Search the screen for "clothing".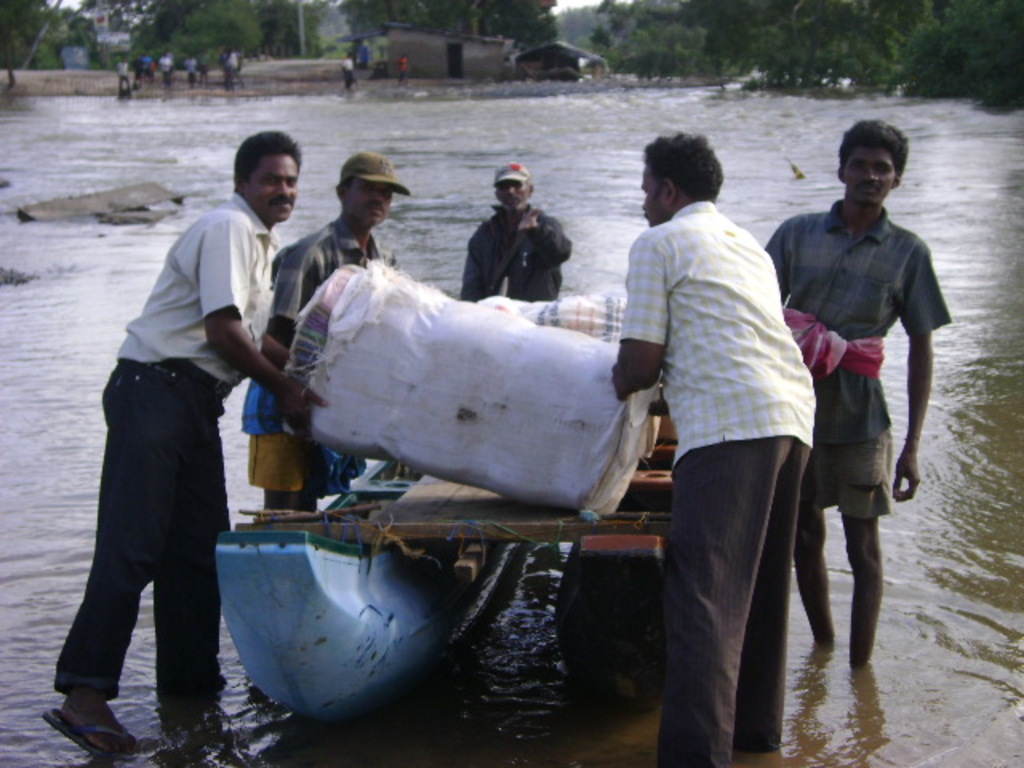
Found at bbox(227, 221, 411, 504).
